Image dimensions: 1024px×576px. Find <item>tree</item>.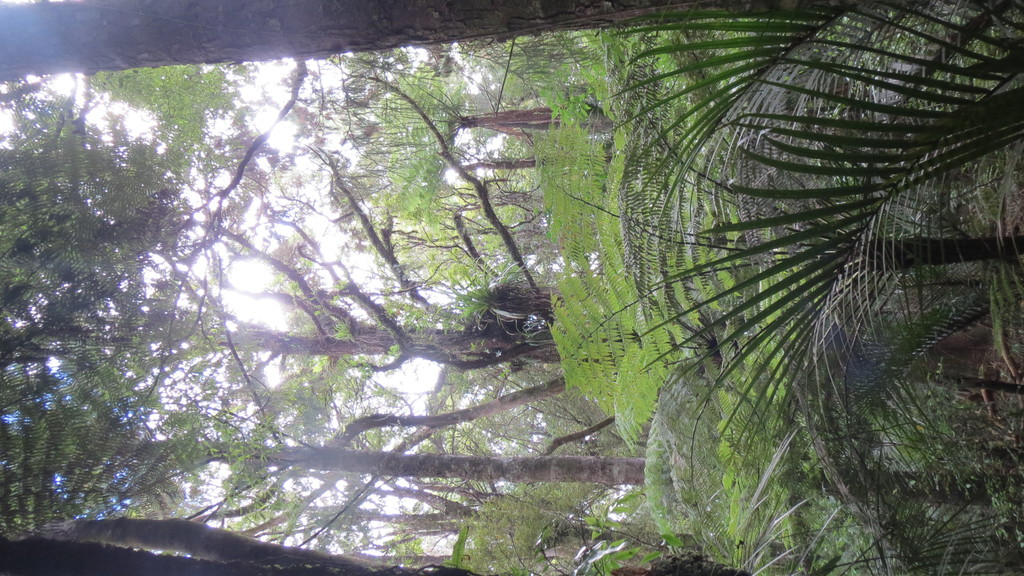
bbox(0, 156, 556, 524).
